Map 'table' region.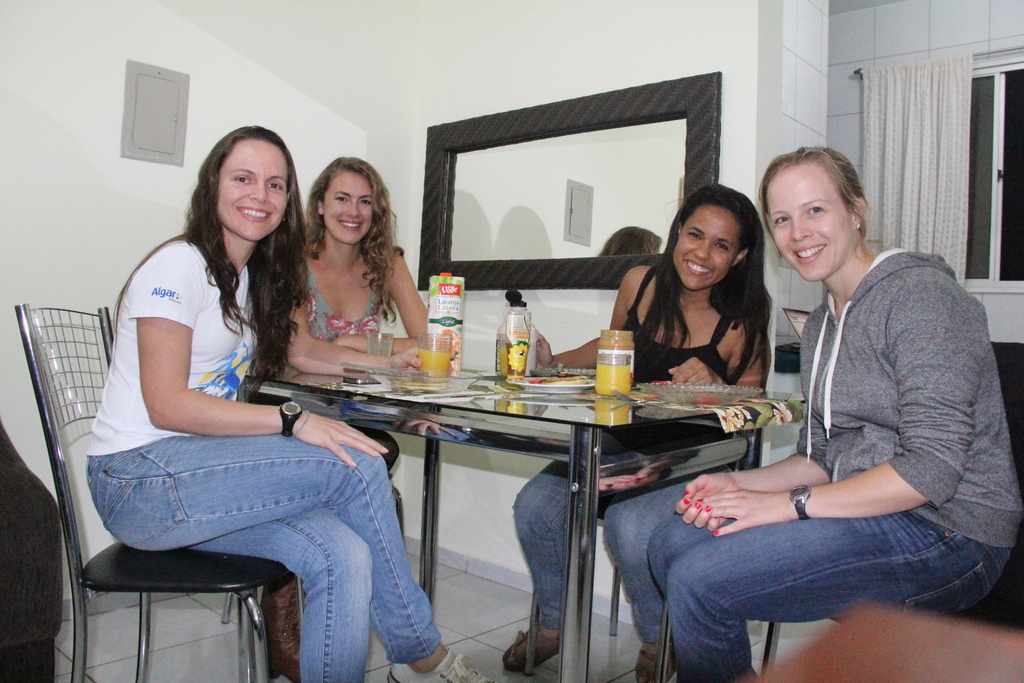
Mapped to detection(253, 331, 848, 682).
